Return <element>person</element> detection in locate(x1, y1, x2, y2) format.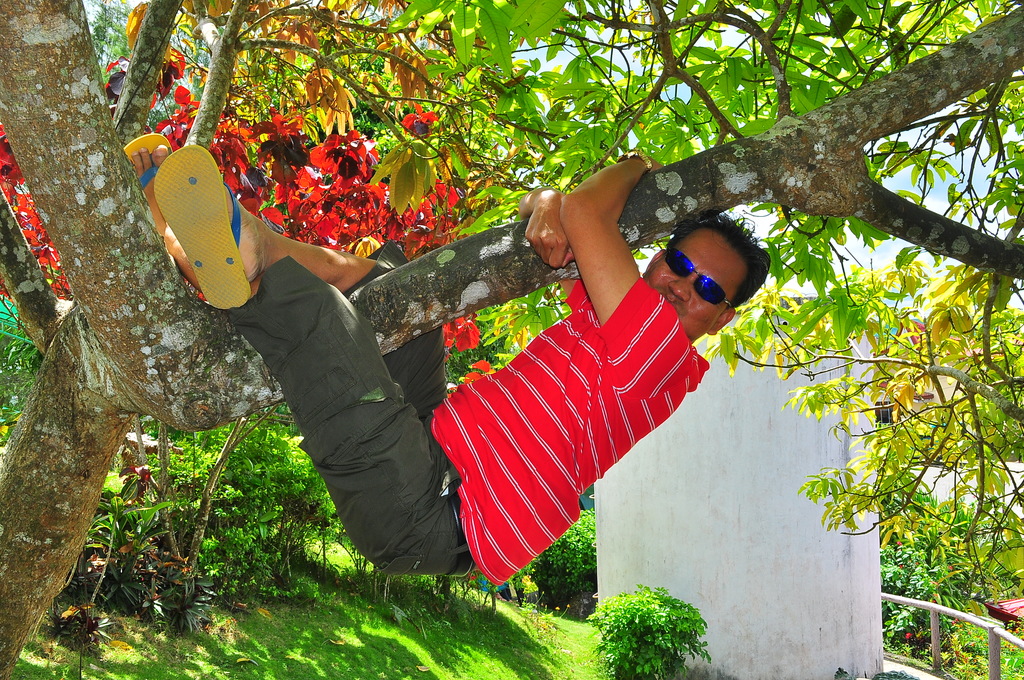
locate(124, 127, 769, 588).
